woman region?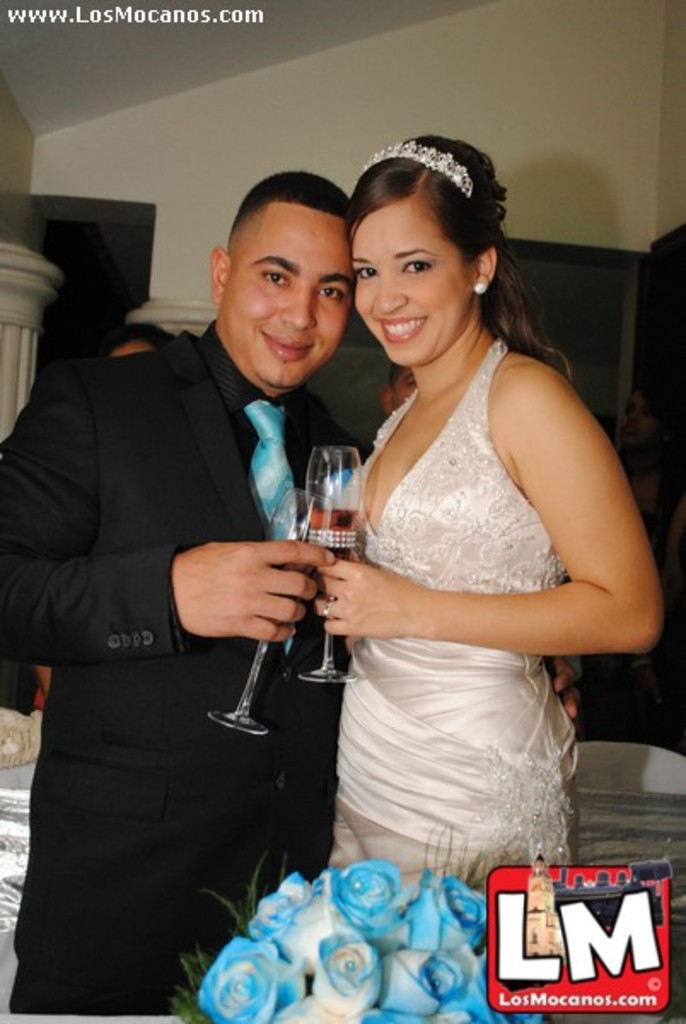
<region>265, 142, 638, 916</region>
